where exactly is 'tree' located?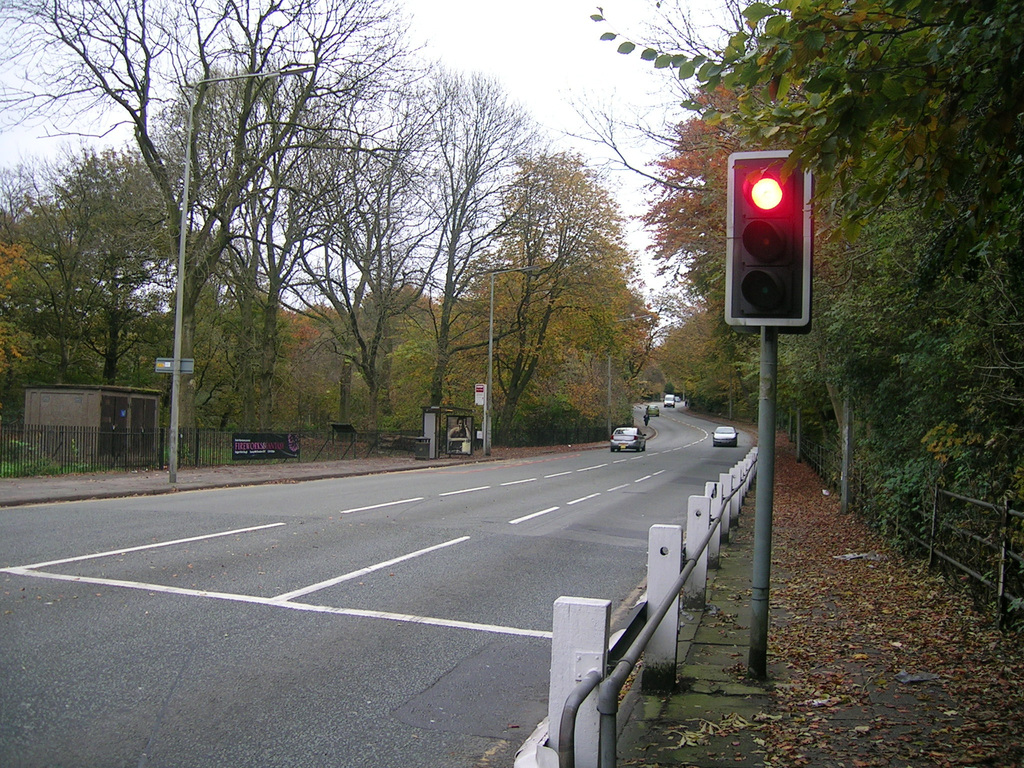
Its bounding box is {"left": 562, "top": 0, "right": 1022, "bottom": 558}.
